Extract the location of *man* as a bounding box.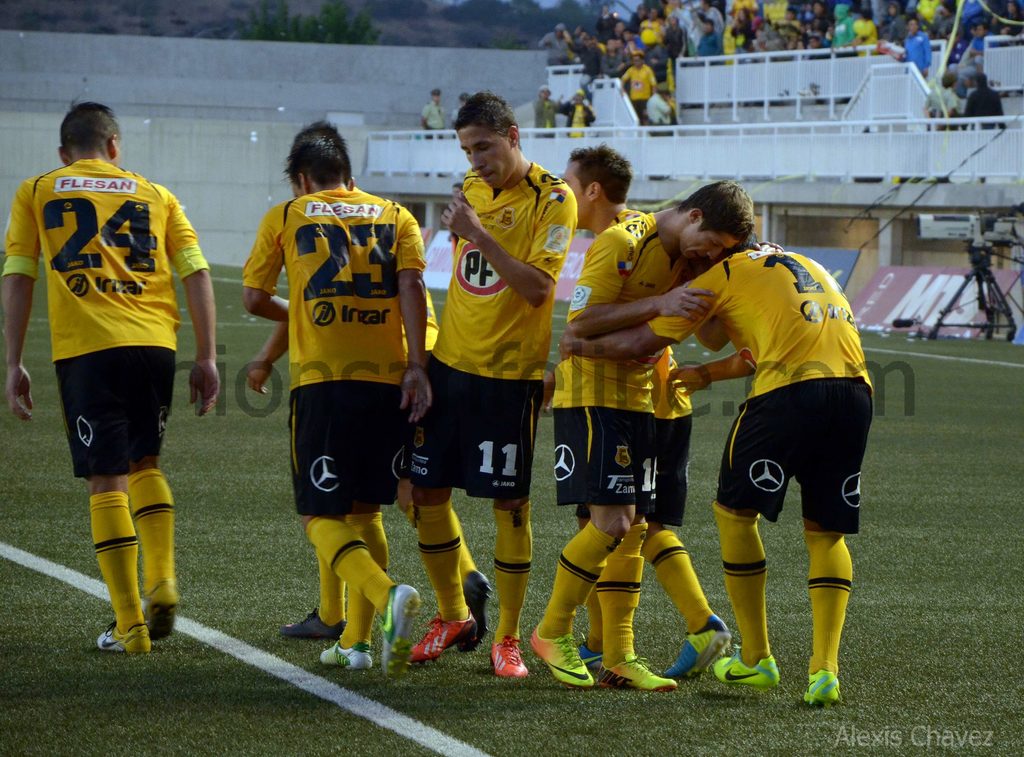
244/120/472/656.
